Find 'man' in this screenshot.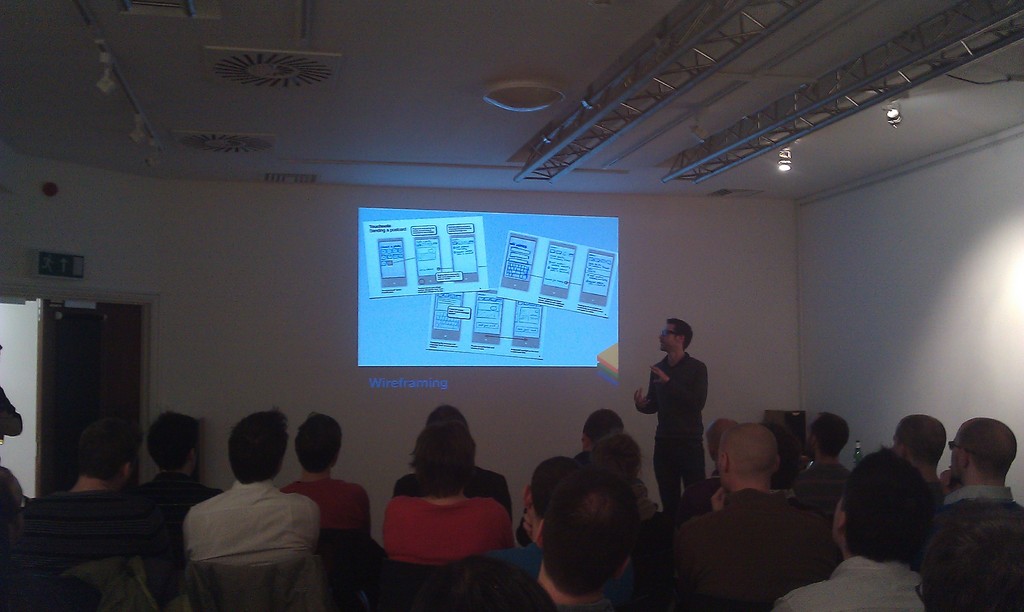
The bounding box for 'man' is pyautogui.locateOnScreen(177, 407, 320, 556).
